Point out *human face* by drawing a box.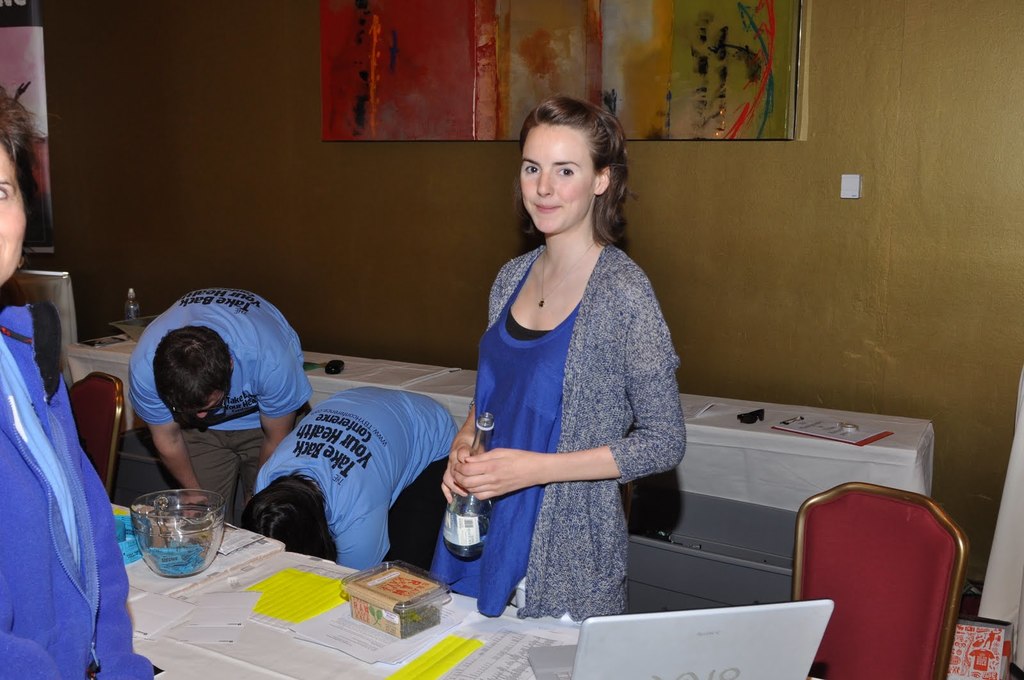
519:122:591:235.
